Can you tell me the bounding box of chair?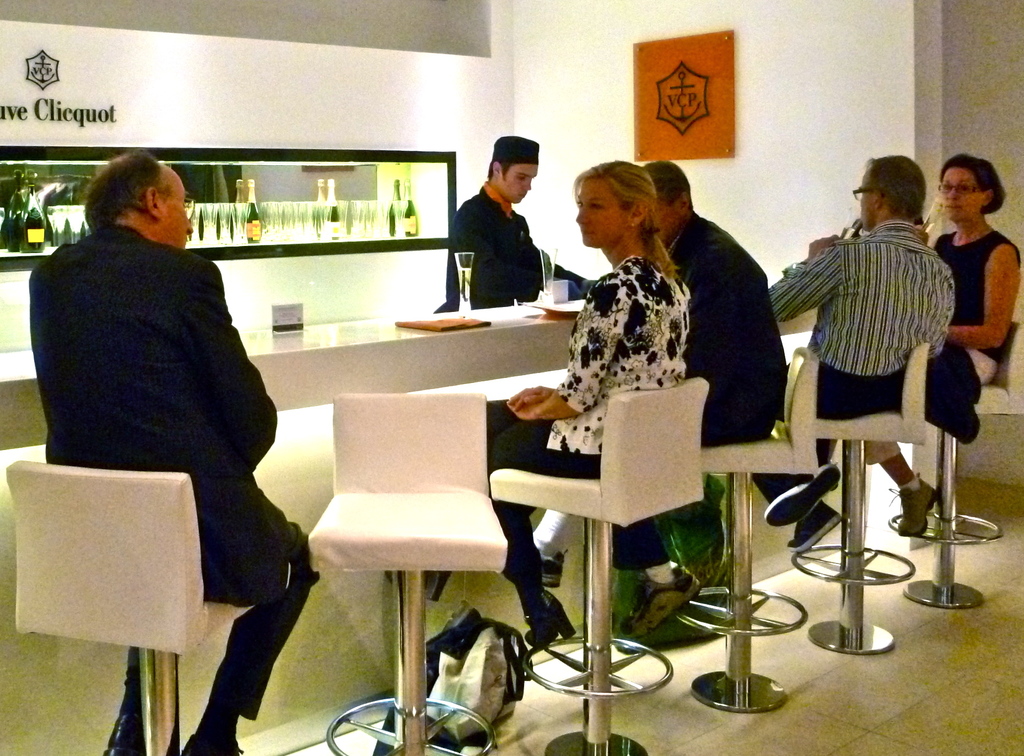
box=[490, 377, 712, 755].
